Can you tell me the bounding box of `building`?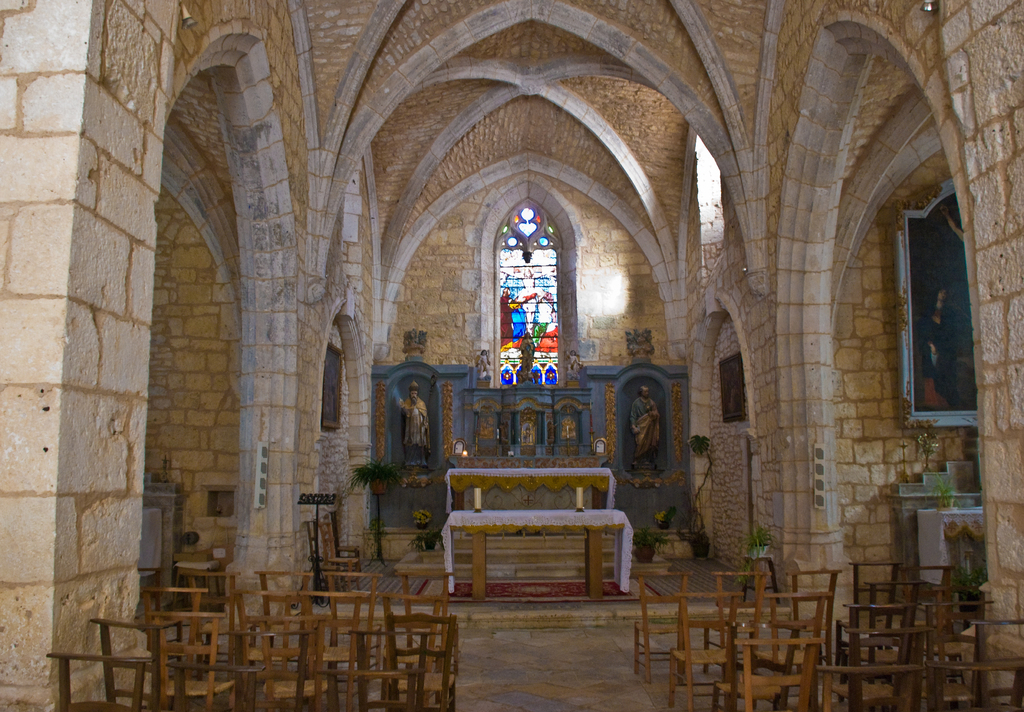
<box>0,0,1023,711</box>.
